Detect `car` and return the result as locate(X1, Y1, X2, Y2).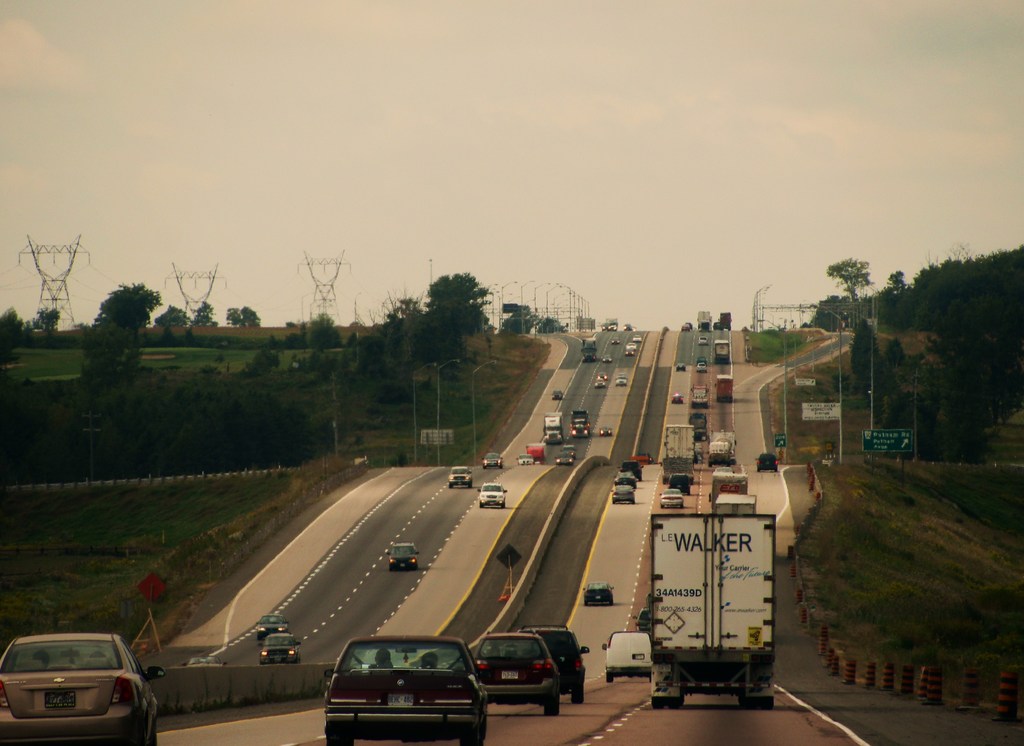
locate(698, 337, 707, 345).
